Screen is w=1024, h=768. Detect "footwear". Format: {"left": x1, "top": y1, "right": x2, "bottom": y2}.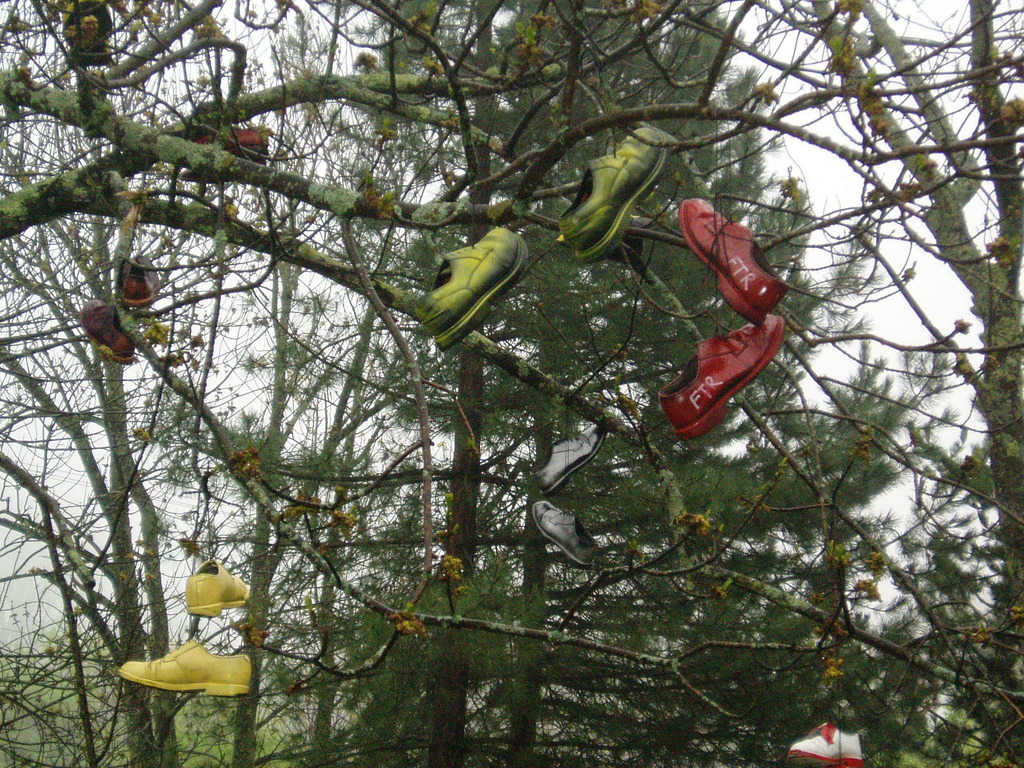
{"left": 411, "top": 217, "right": 532, "bottom": 349}.
